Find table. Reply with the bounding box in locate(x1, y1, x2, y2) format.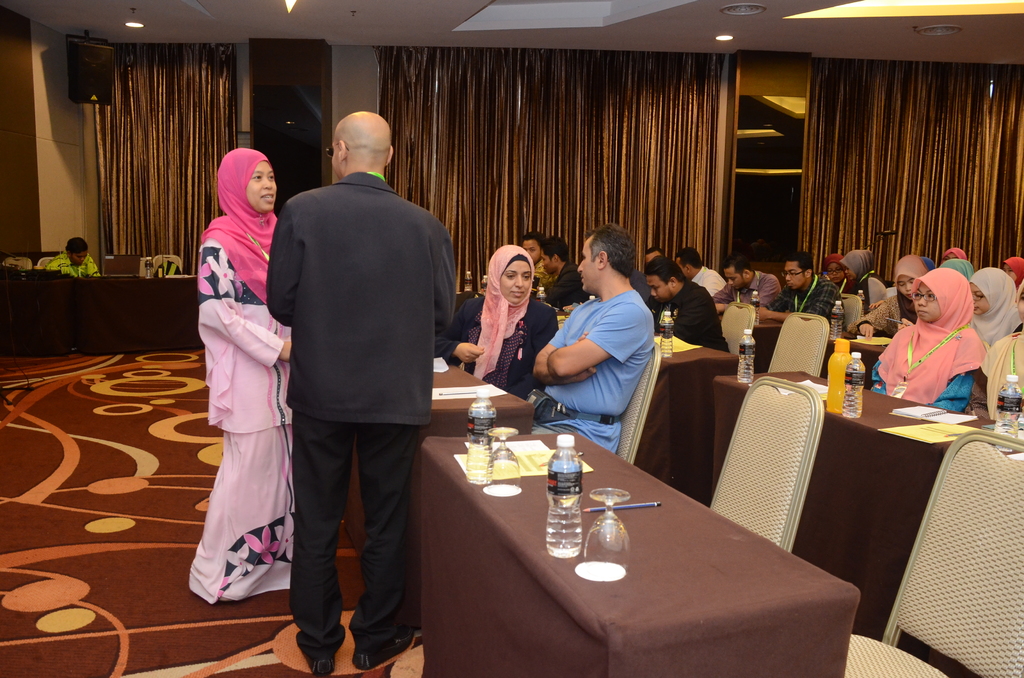
locate(639, 341, 740, 481).
